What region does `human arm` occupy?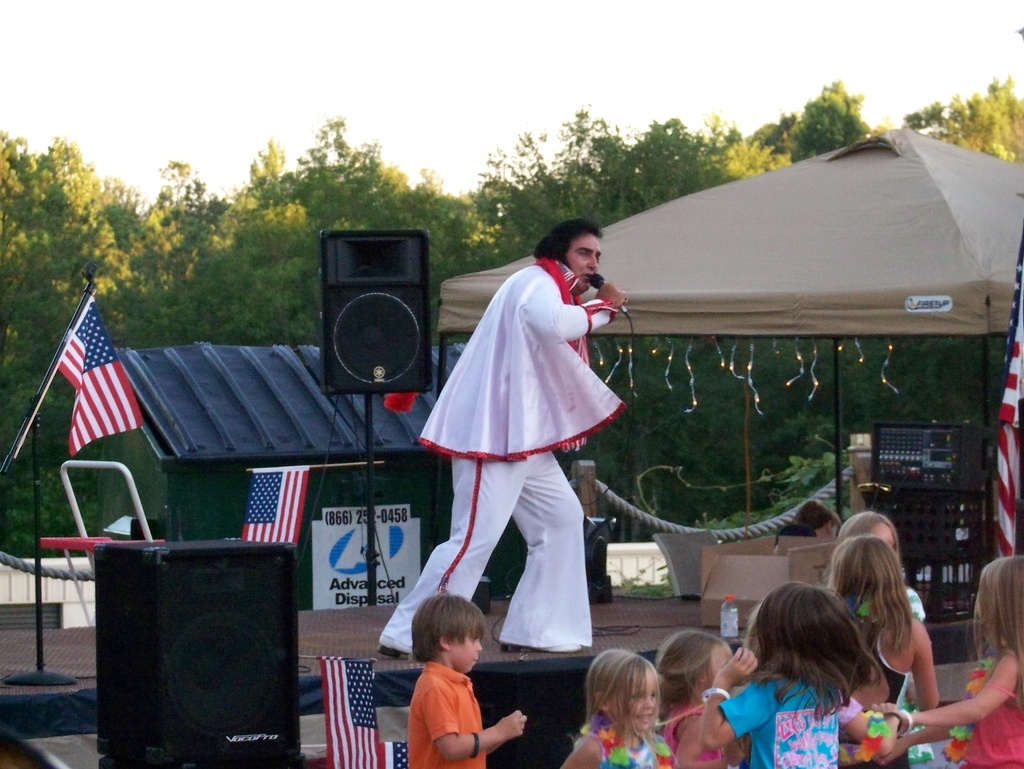
555 734 602 768.
